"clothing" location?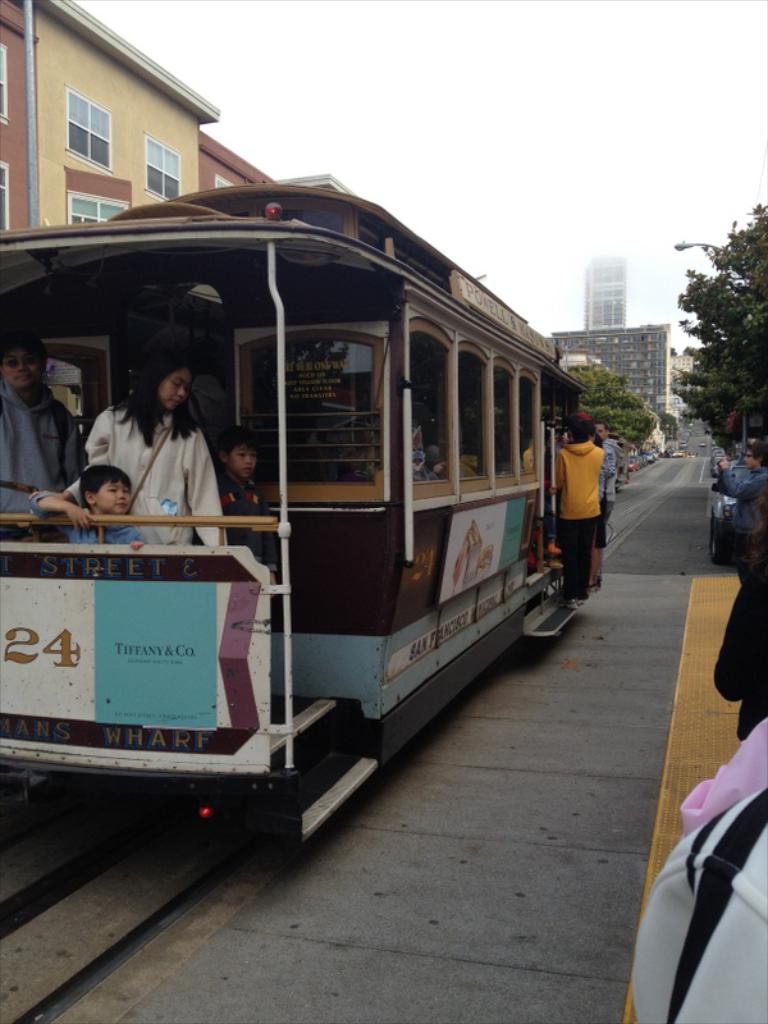
{"x1": 93, "y1": 352, "x2": 232, "y2": 545}
